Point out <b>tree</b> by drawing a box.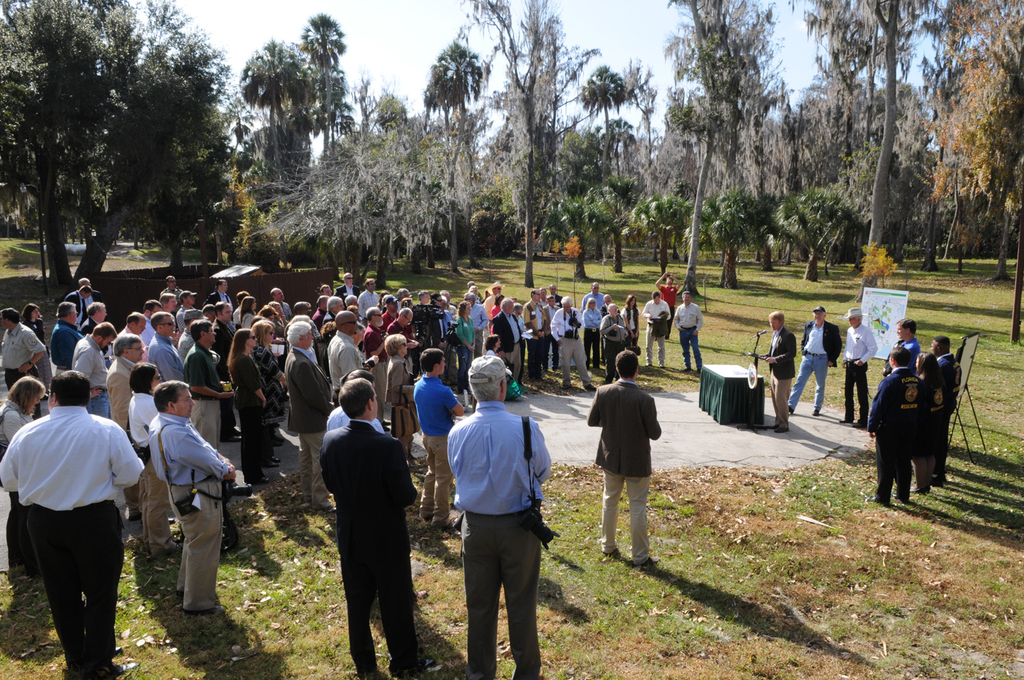
left=413, top=0, right=674, bottom=293.
